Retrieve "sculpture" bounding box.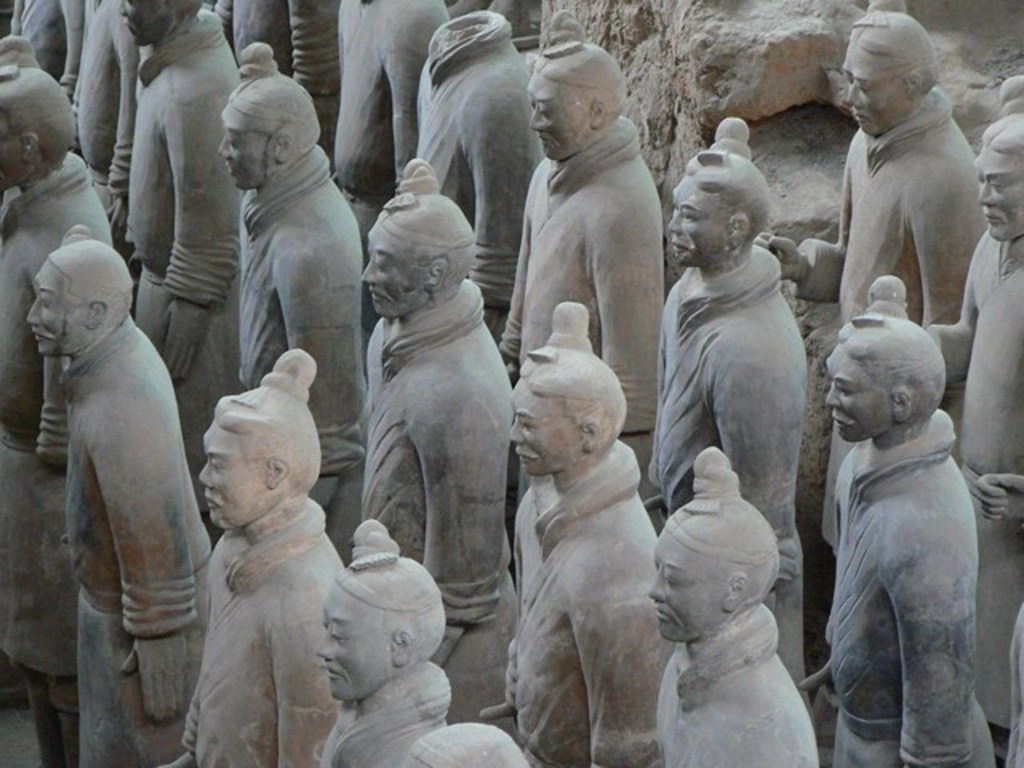
Bounding box: <box>634,120,811,723</box>.
